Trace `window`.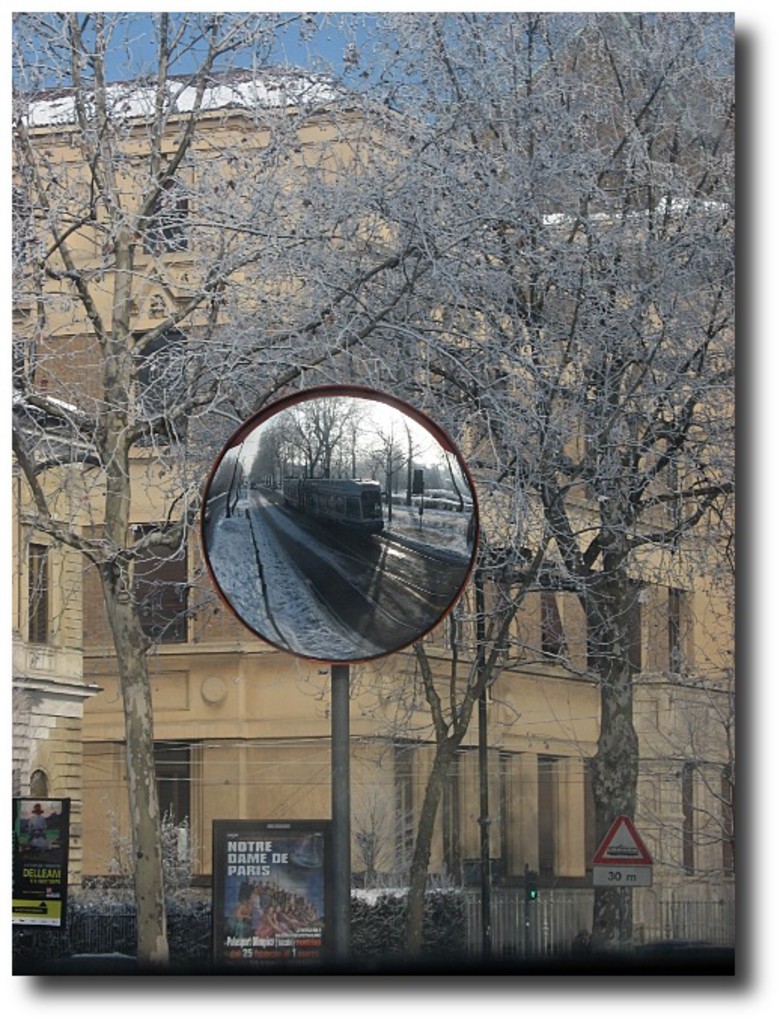
Traced to BBox(24, 539, 51, 648).
